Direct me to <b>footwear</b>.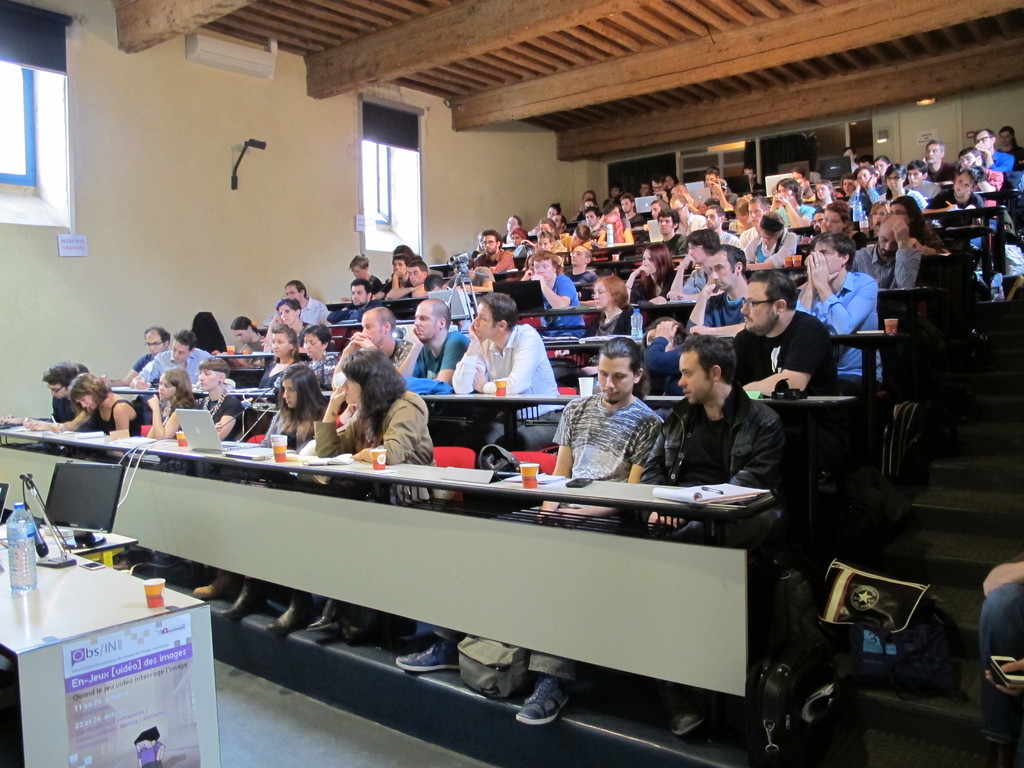
Direction: box=[303, 618, 340, 635].
